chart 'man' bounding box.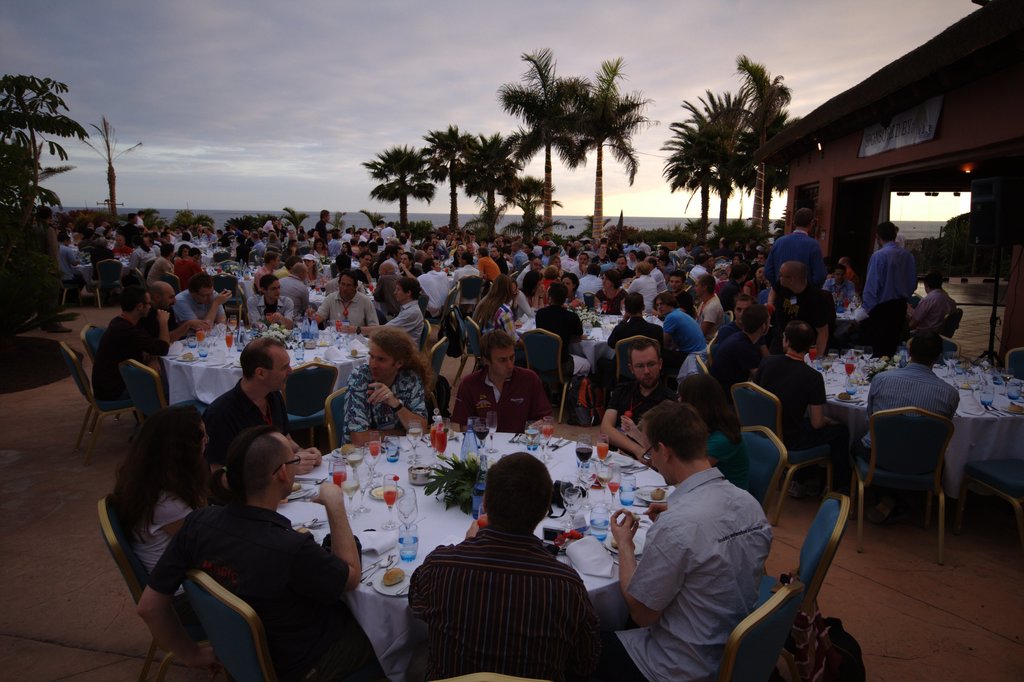
Charted: <region>601, 334, 675, 467</region>.
